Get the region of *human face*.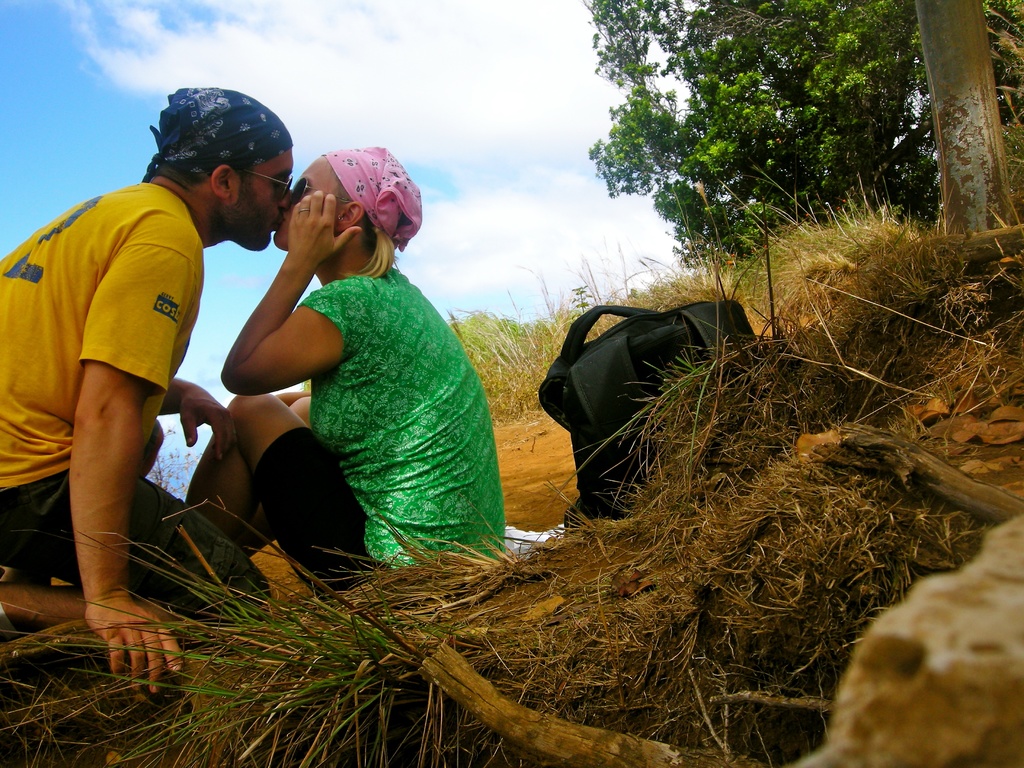
(211,138,294,255).
